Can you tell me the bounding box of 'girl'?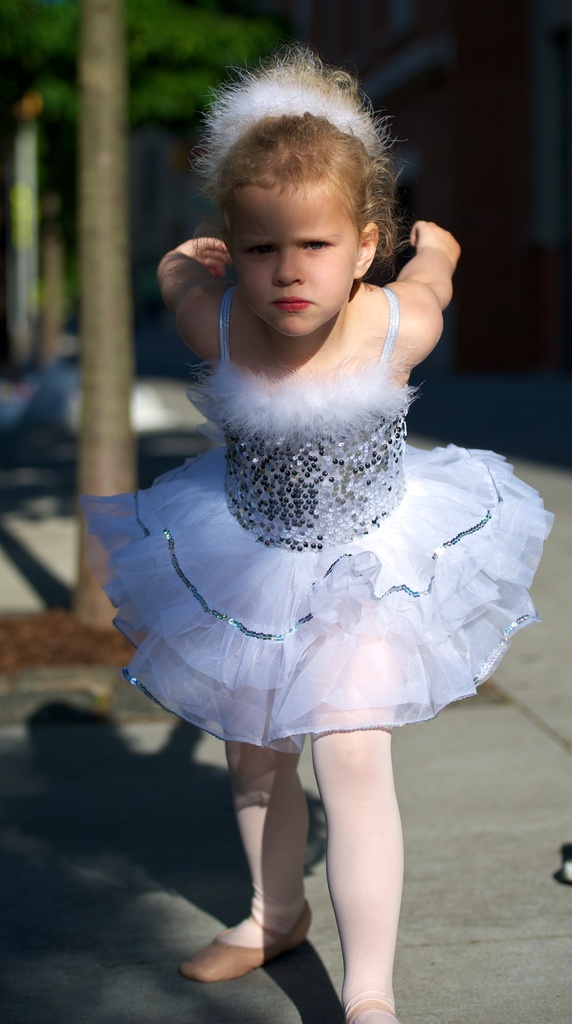
[77,42,555,1023].
